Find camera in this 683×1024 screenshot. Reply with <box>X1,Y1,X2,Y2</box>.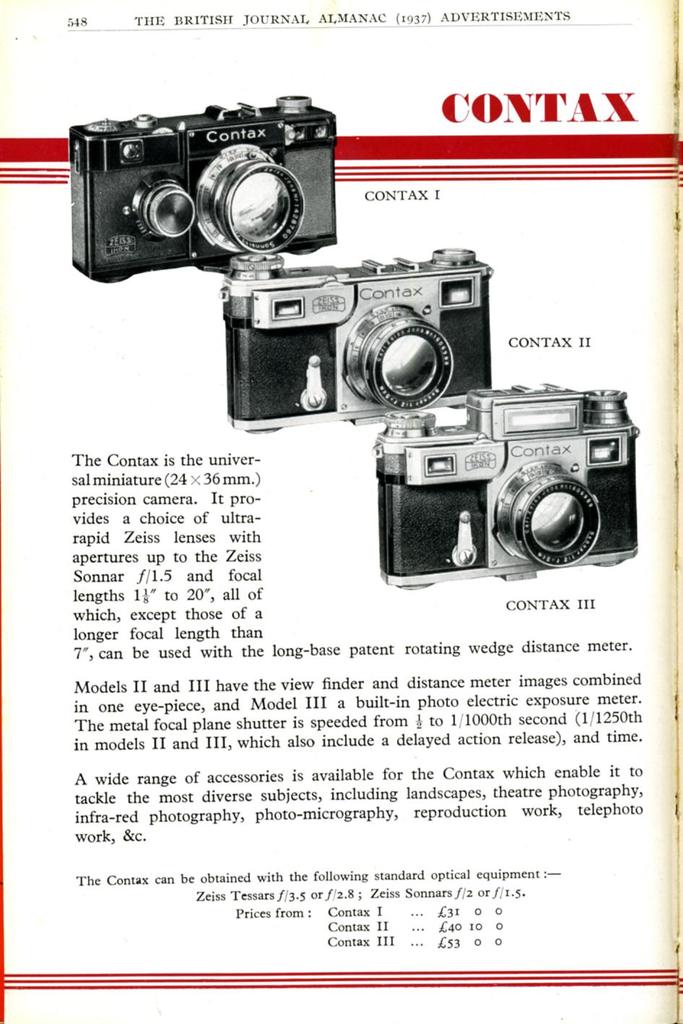
<box>372,377,640,580</box>.
